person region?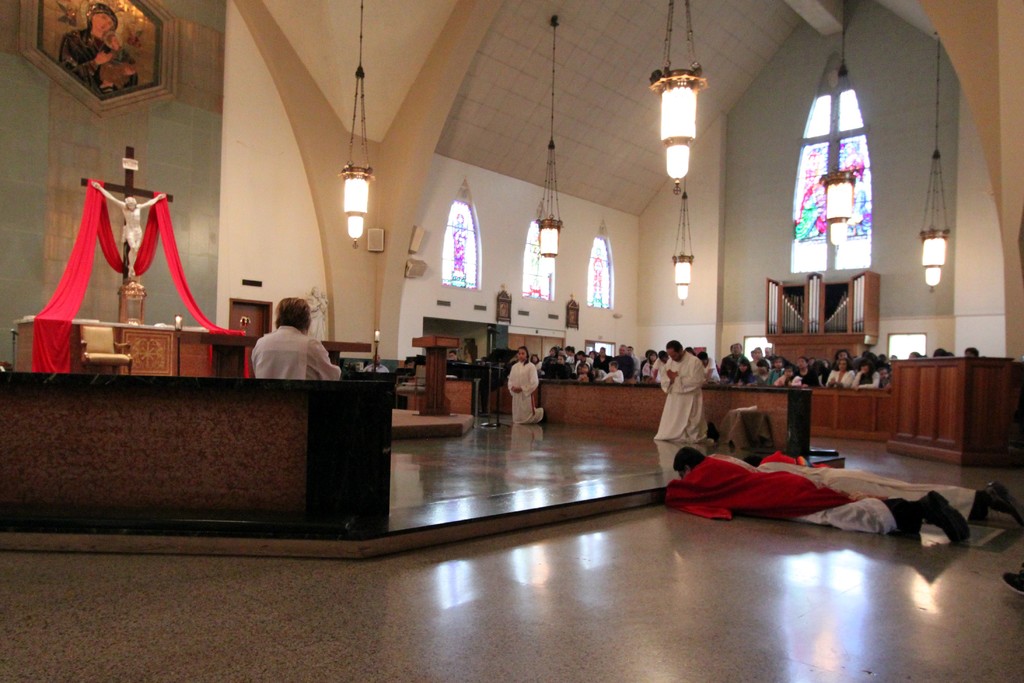
detection(718, 344, 748, 385)
